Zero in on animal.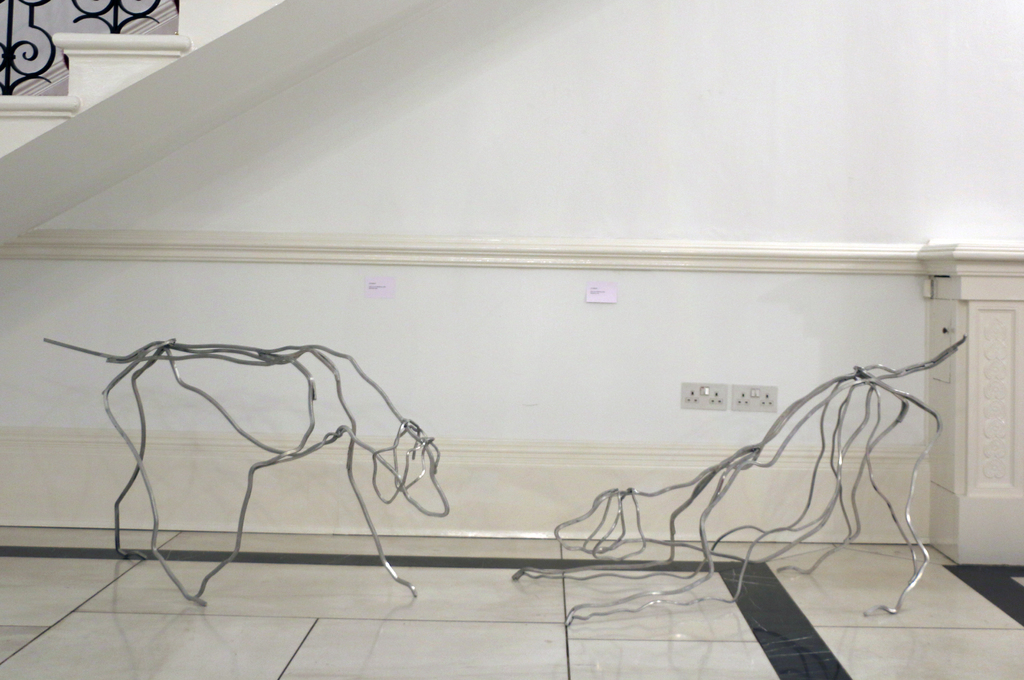
Zeroed in: 39:336:451:610.
